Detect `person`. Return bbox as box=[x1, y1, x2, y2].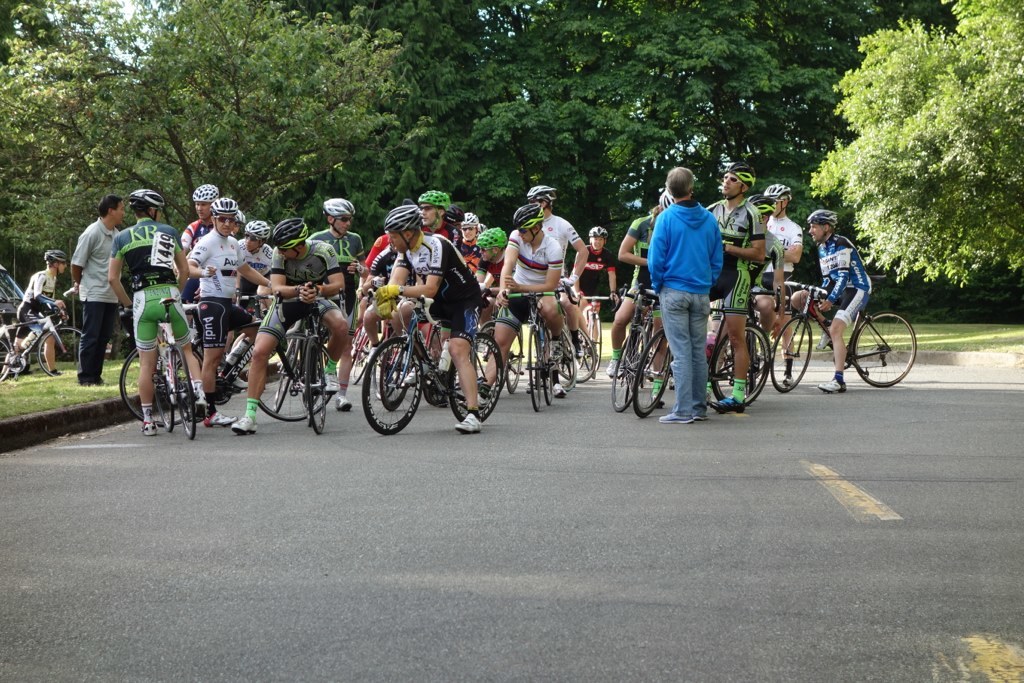
box=[220, 210, 247, 368].
